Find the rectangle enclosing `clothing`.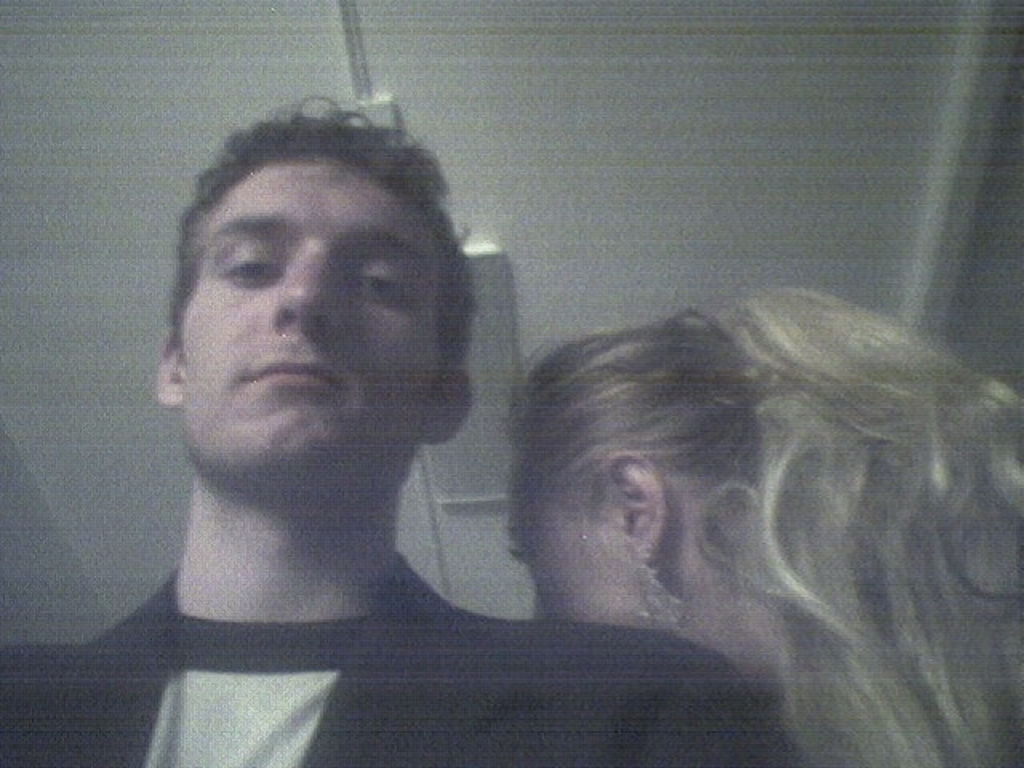
(left=2, top=547, right=771, bottom=766).
